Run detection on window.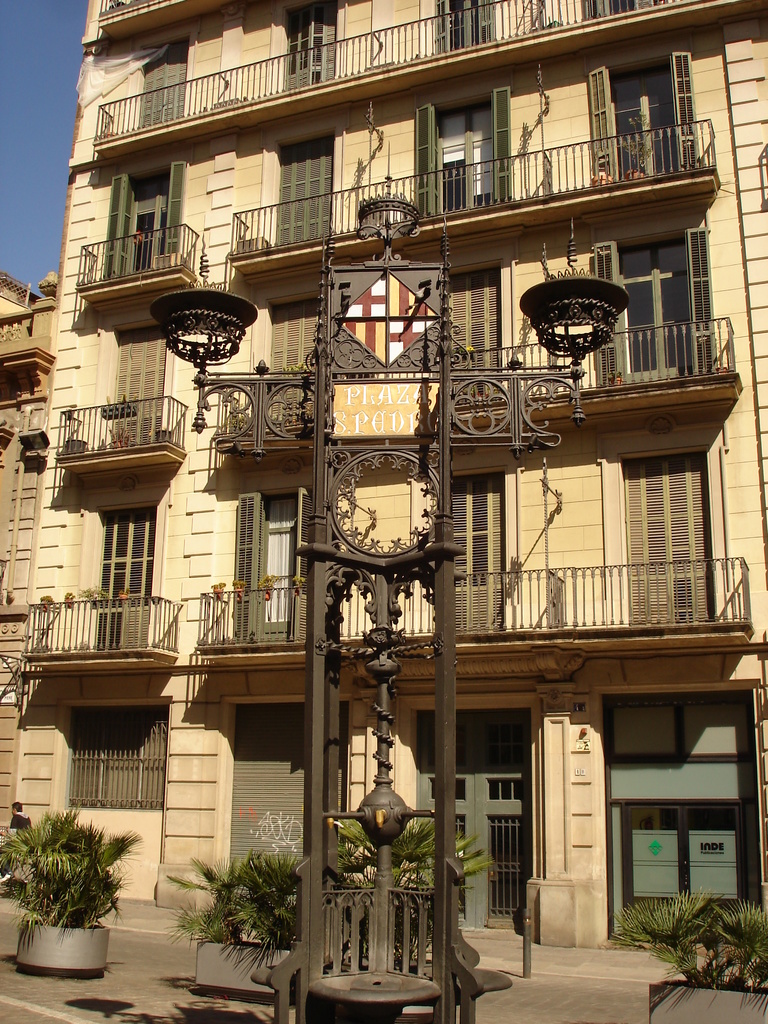
Result: x1=134, y1=42, x2=184, y2=125.
